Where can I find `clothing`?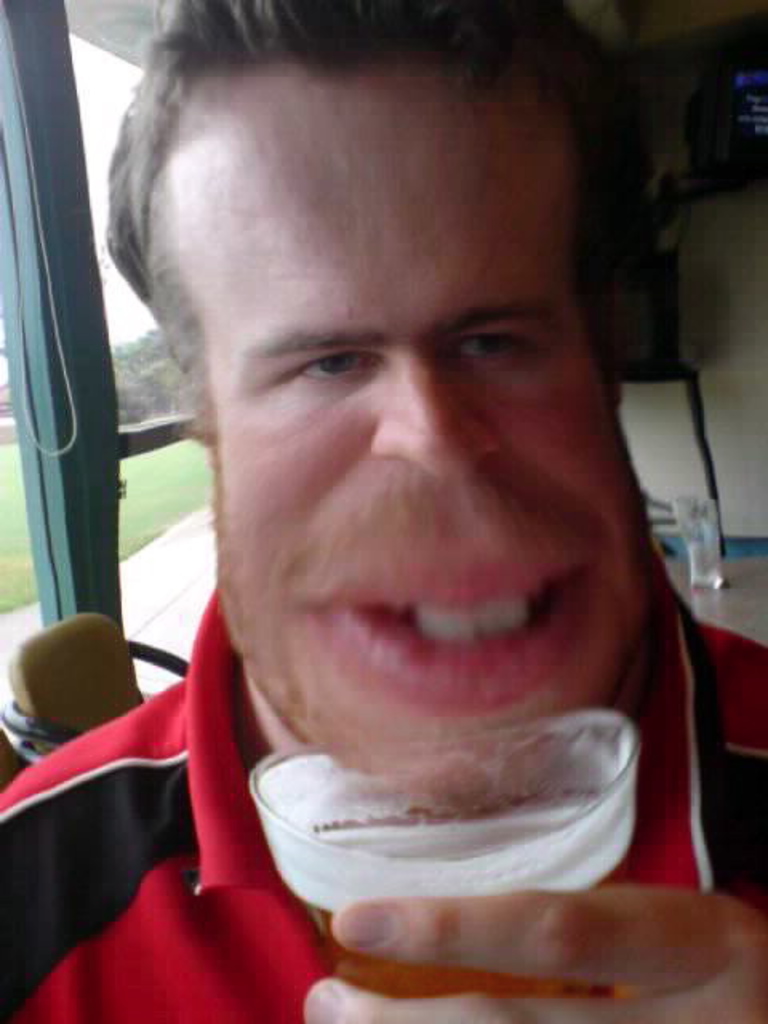
You can find it at 0 579 766 1014.
